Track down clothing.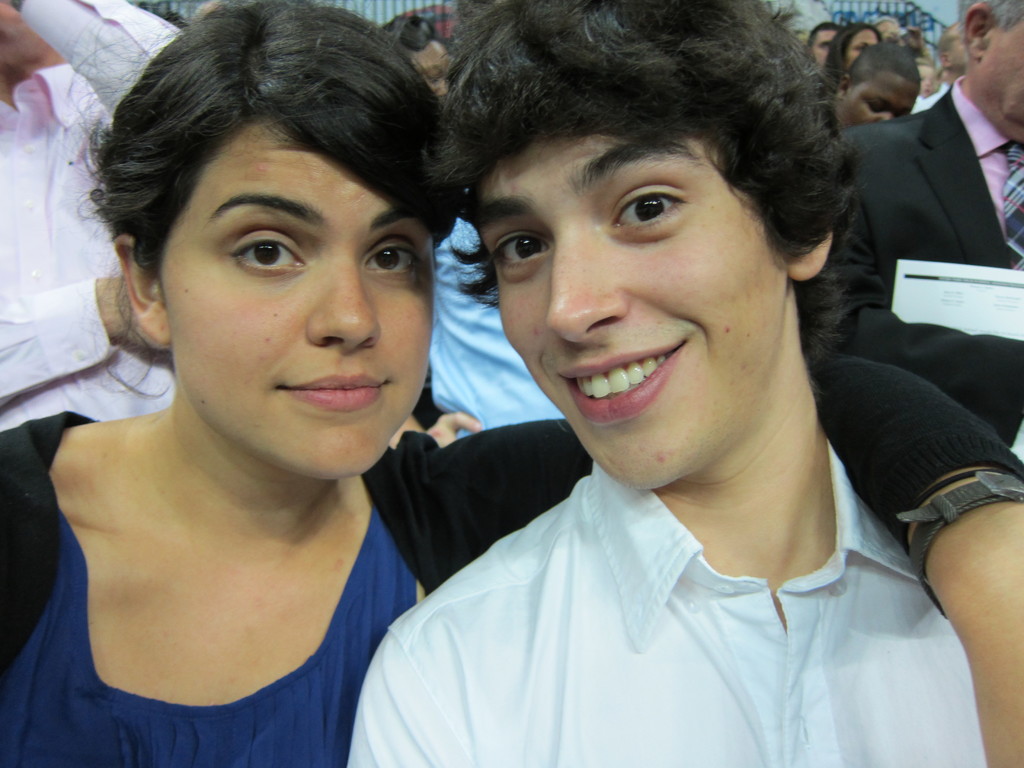
Tracked to bbox=(347, 439, 988, 767).
